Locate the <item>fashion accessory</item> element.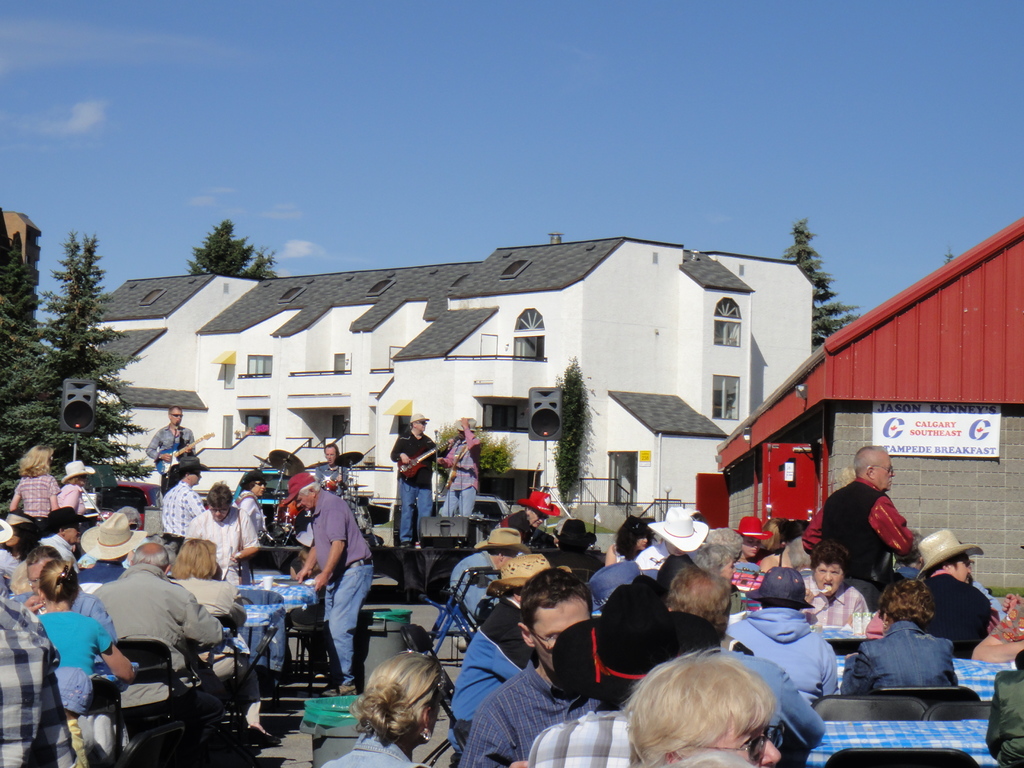
Element bbox: 454, 419, 479, 436.
